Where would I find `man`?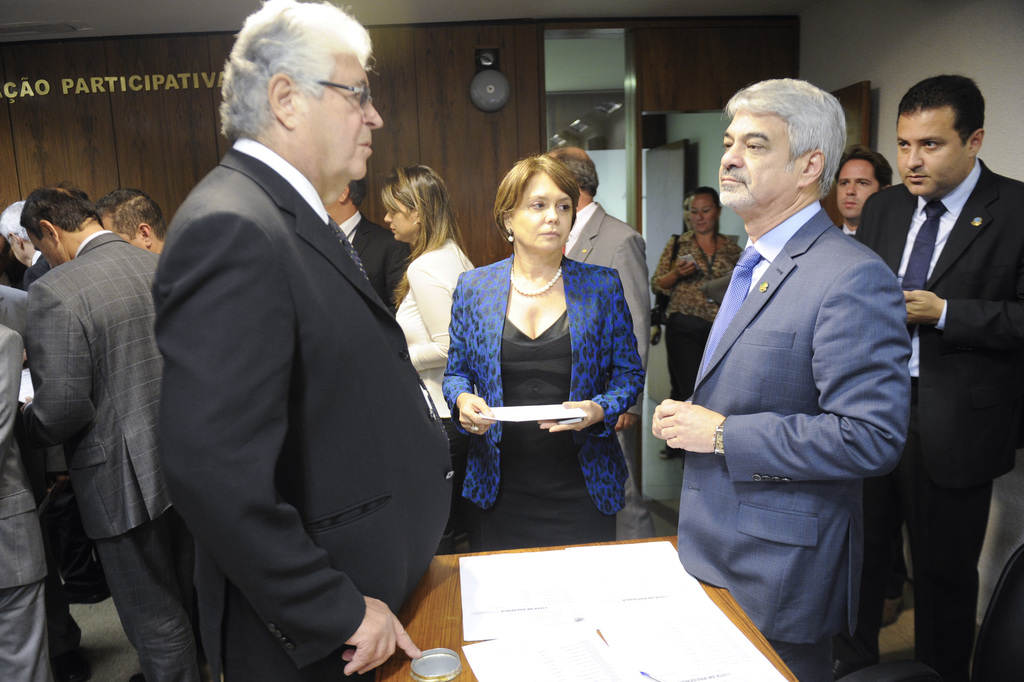
At 858/66/1023/681.
